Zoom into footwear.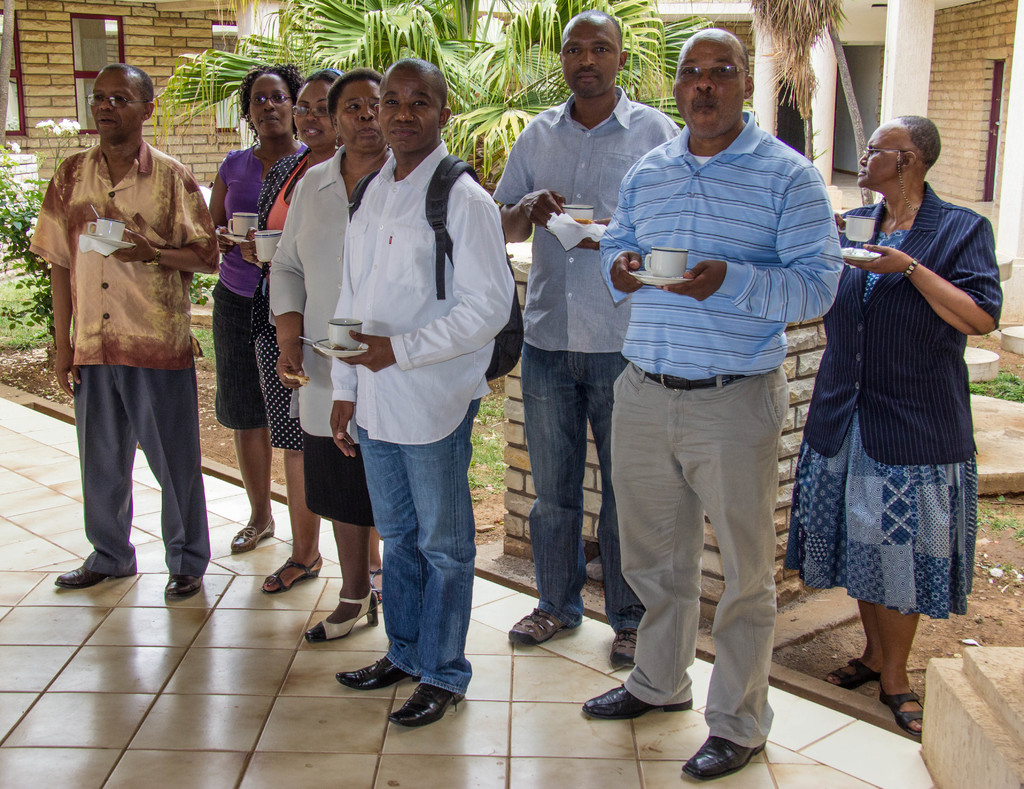
Zoom target: 56 564 108 589.
